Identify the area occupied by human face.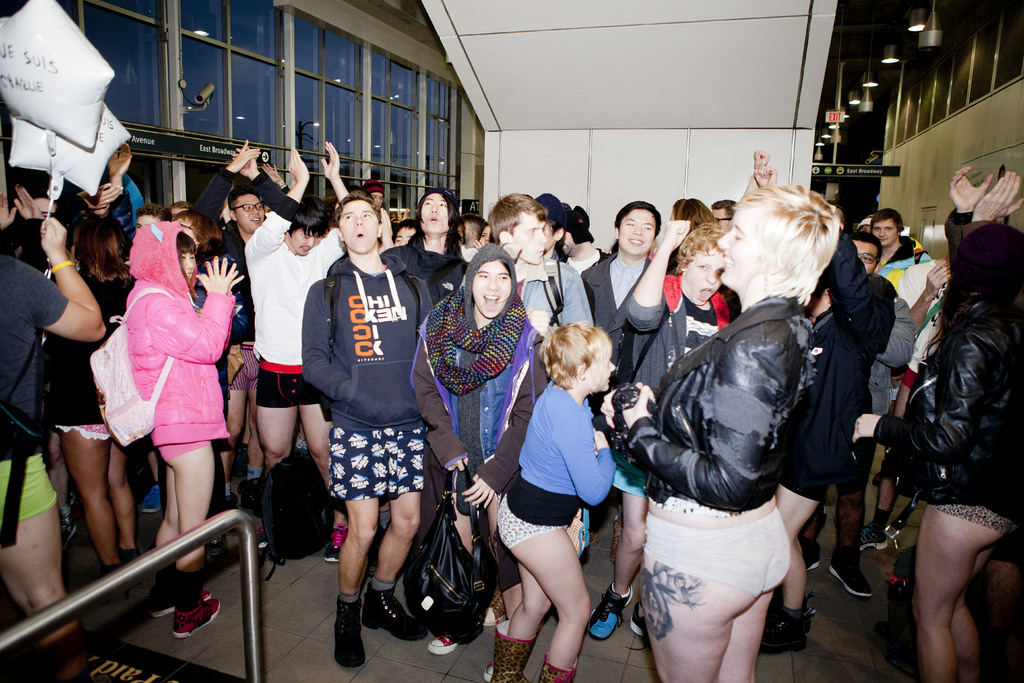
Area: [left=854, top=242, right=878, bottom=272].
